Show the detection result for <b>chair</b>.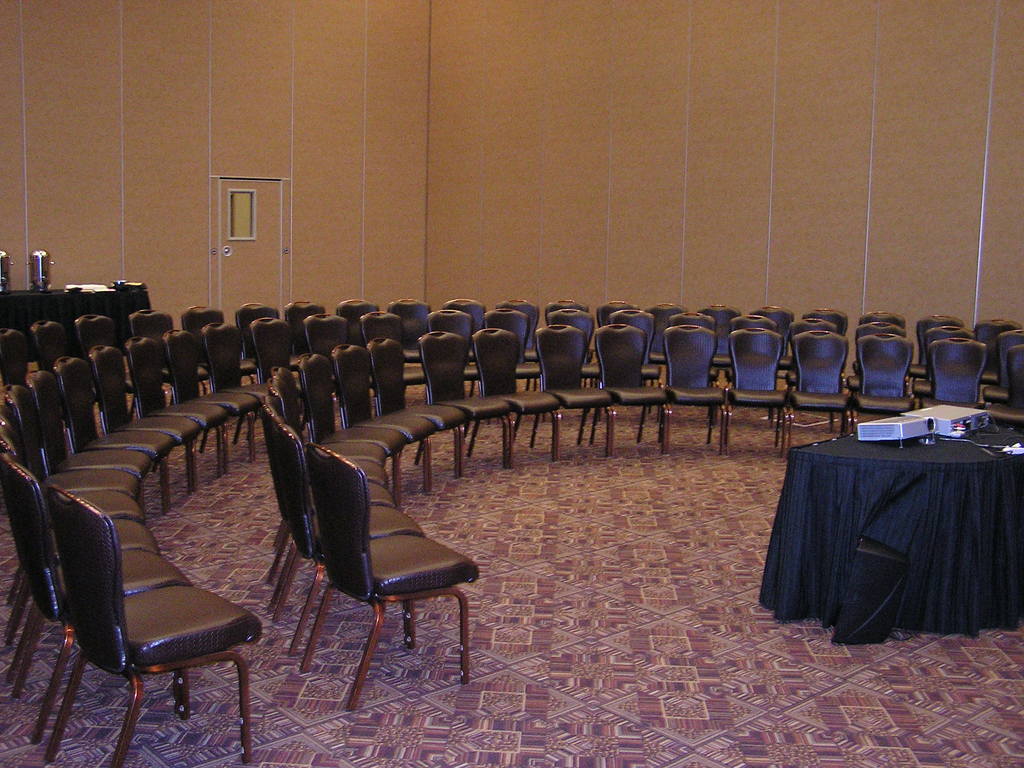
[x1=469, y1=326, x2=555, y2=467].
